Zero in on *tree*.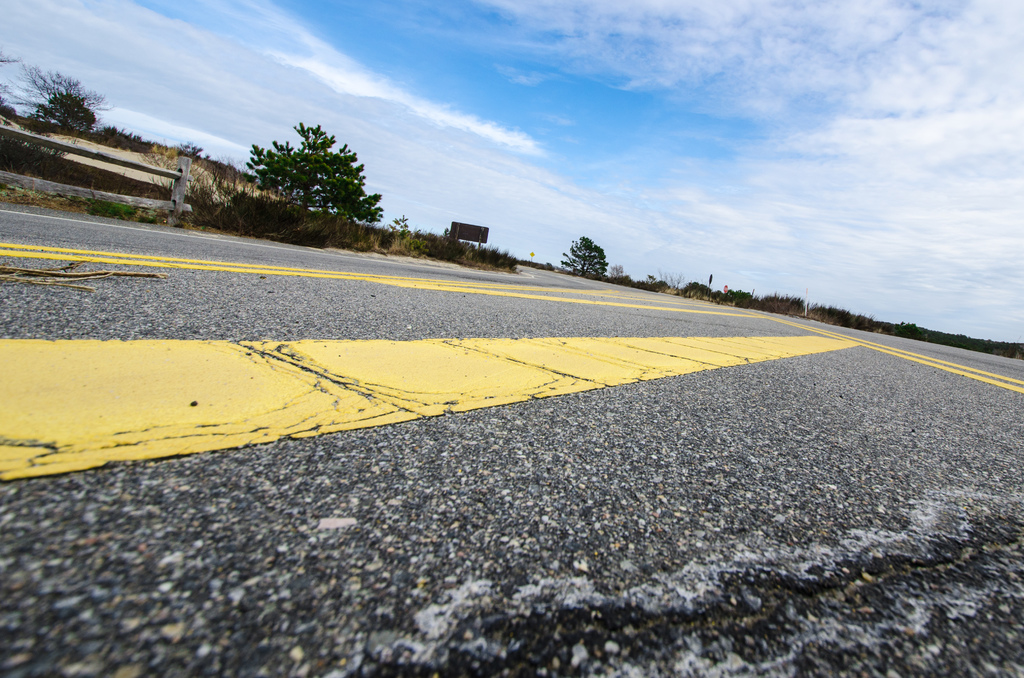
Zeroed in: detection(179, 136, 207, 162).
